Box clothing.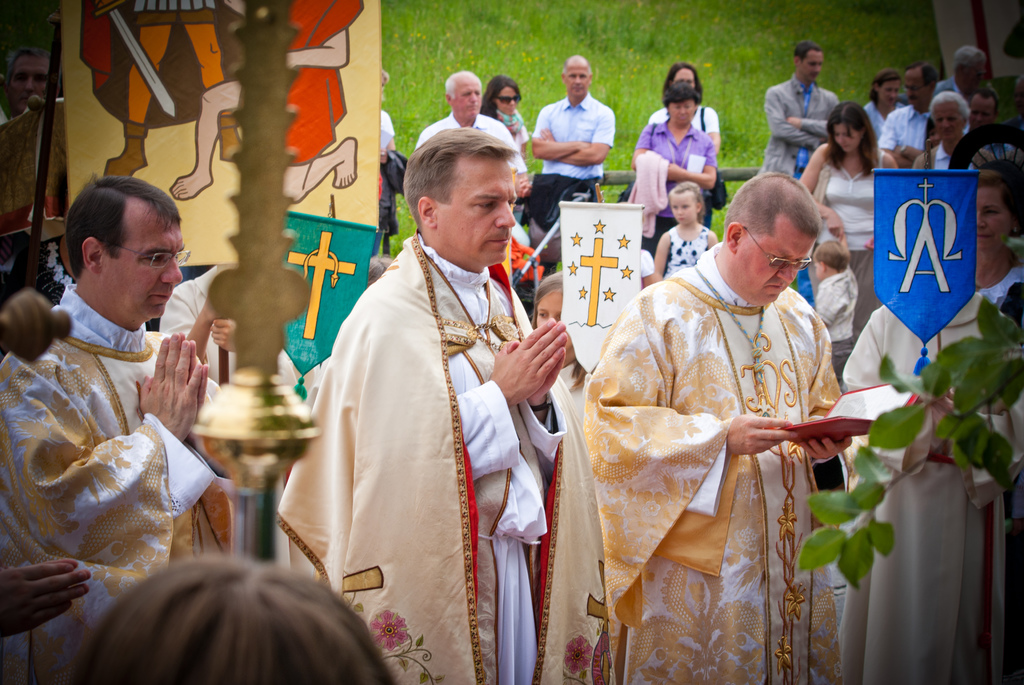
(915, 145, 996, 175).
